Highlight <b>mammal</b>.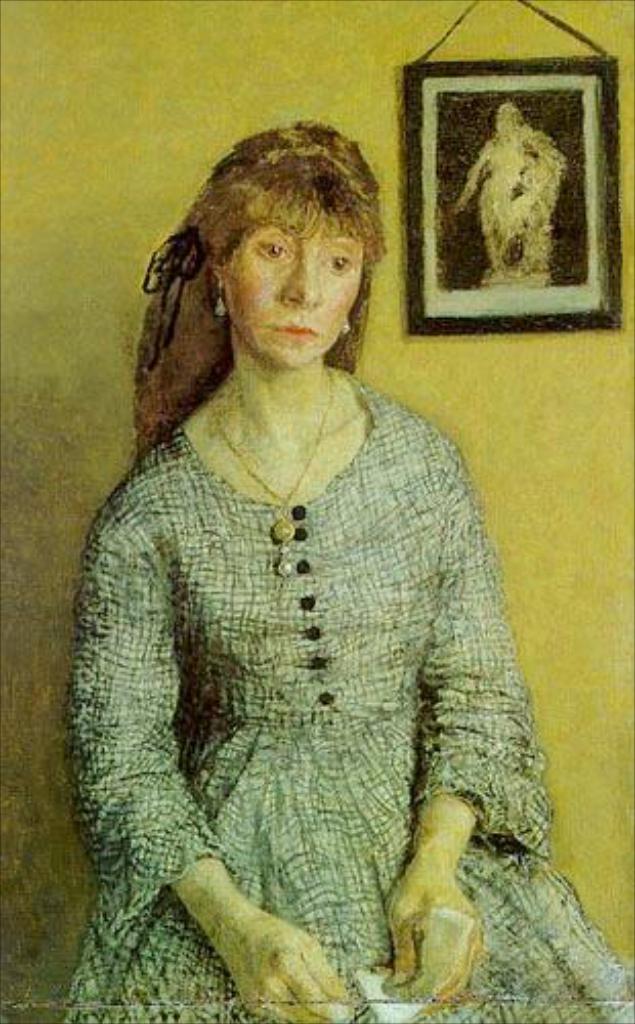
Highlighted region: 33/121/565/987.
